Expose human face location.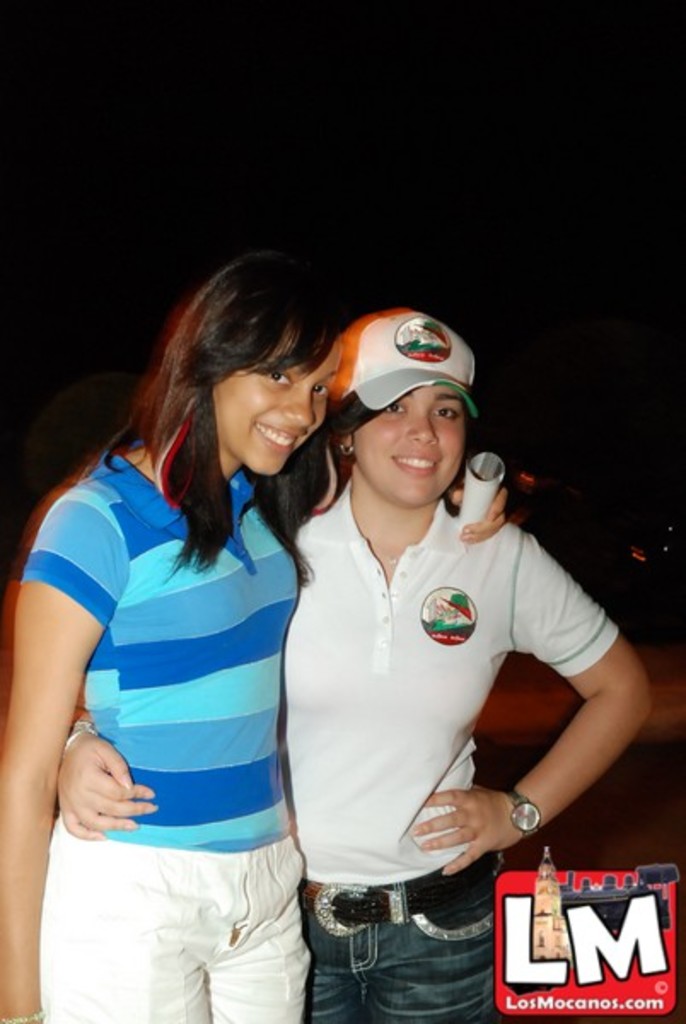
Exposed at box(210, 323, 348, 474).
